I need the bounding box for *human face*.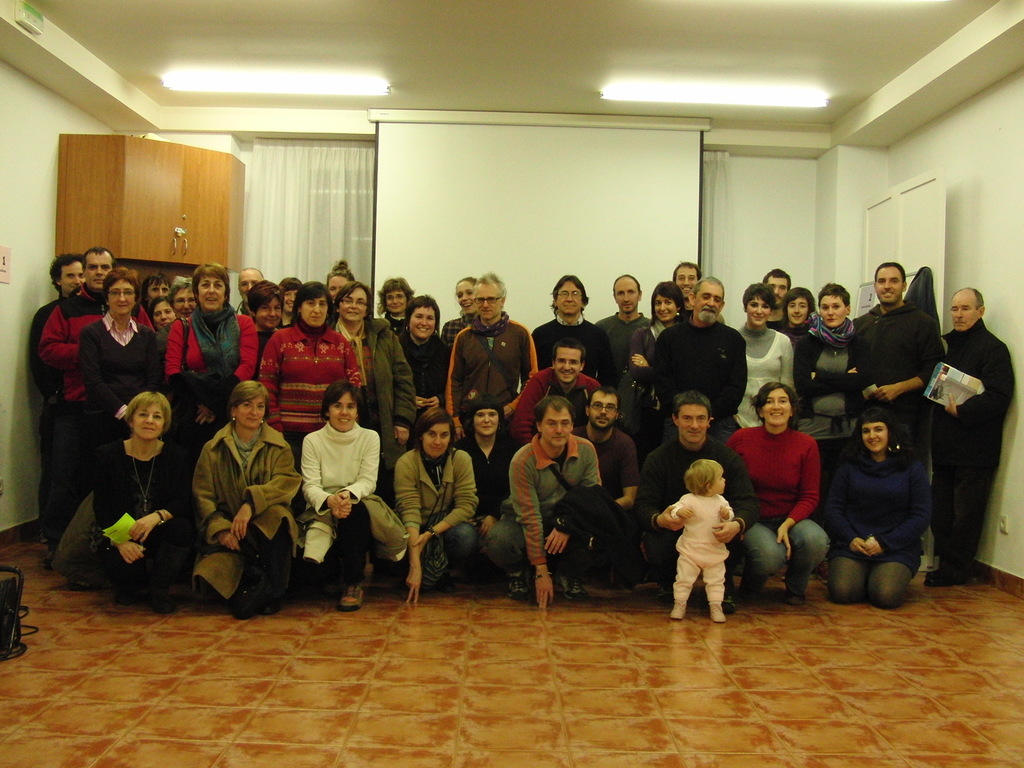
Here it is: pyautogui.locateOnScreen(675, 268, 697, 297).
